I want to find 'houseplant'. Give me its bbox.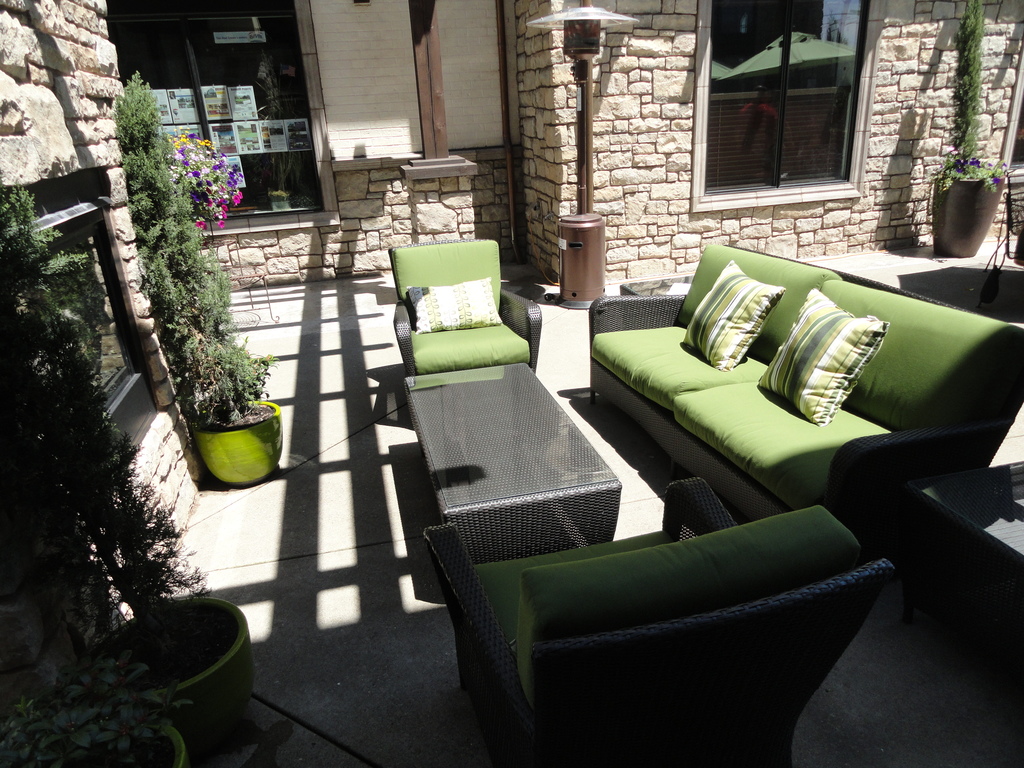
BBox(124, 70, 284, 479).
